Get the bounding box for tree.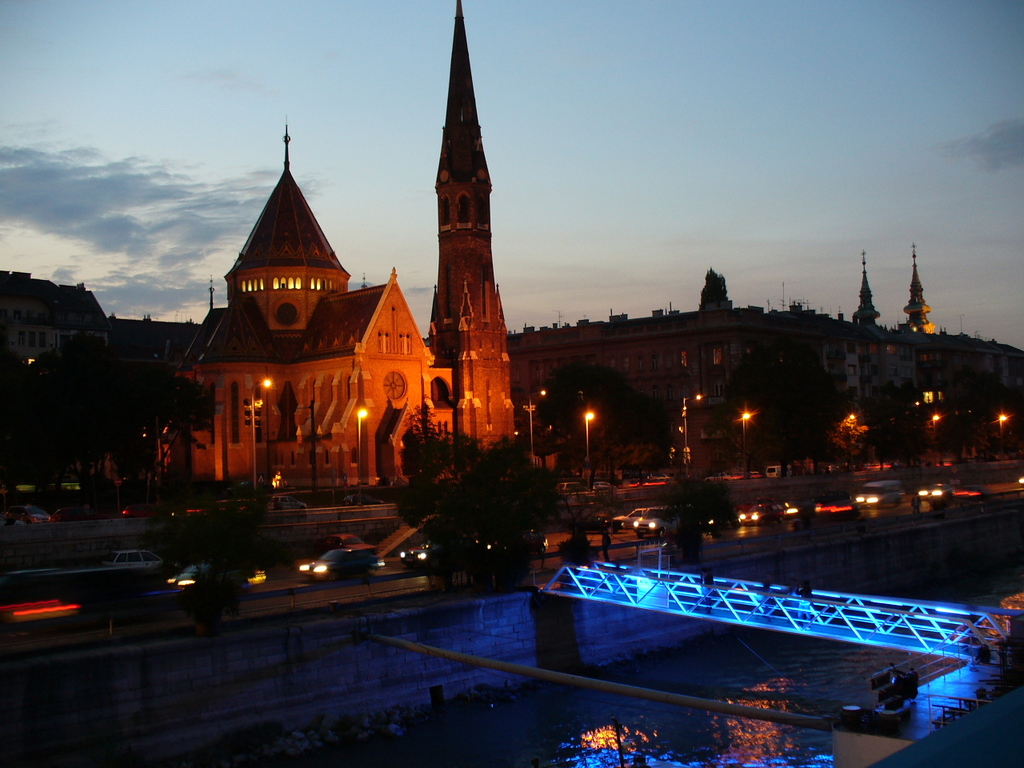
x1=660 y1=479 x2=754 y2=573.
